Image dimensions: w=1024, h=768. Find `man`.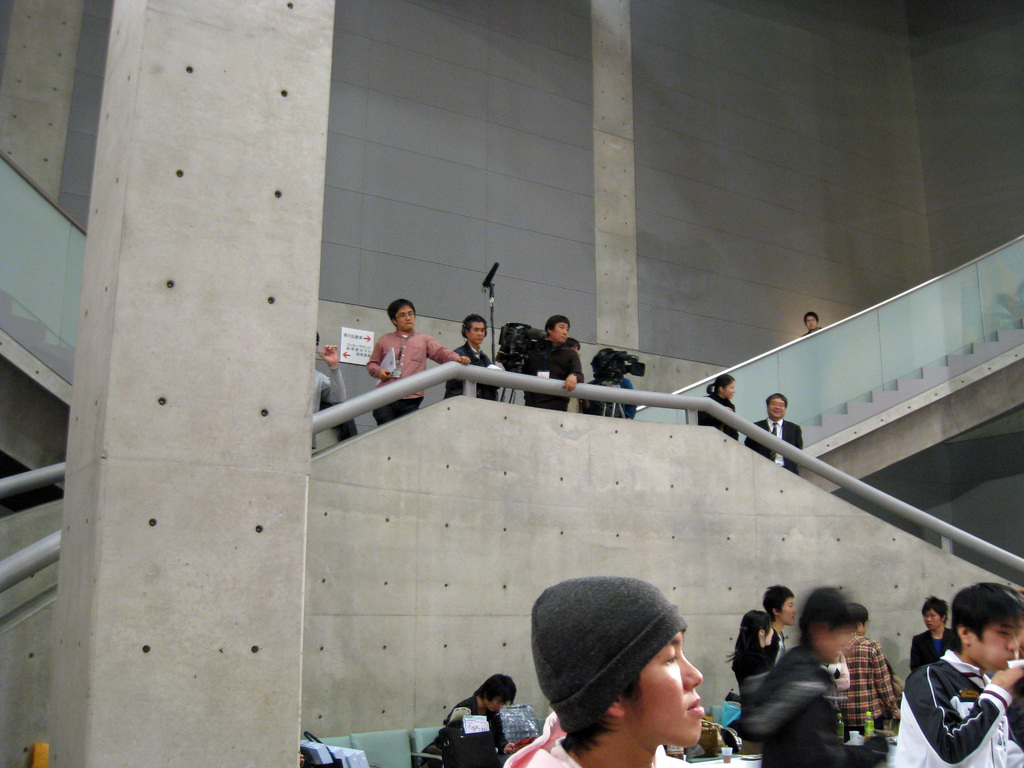
{"left": 739, "top": 583, "right": 797, "bottom": 701}.
